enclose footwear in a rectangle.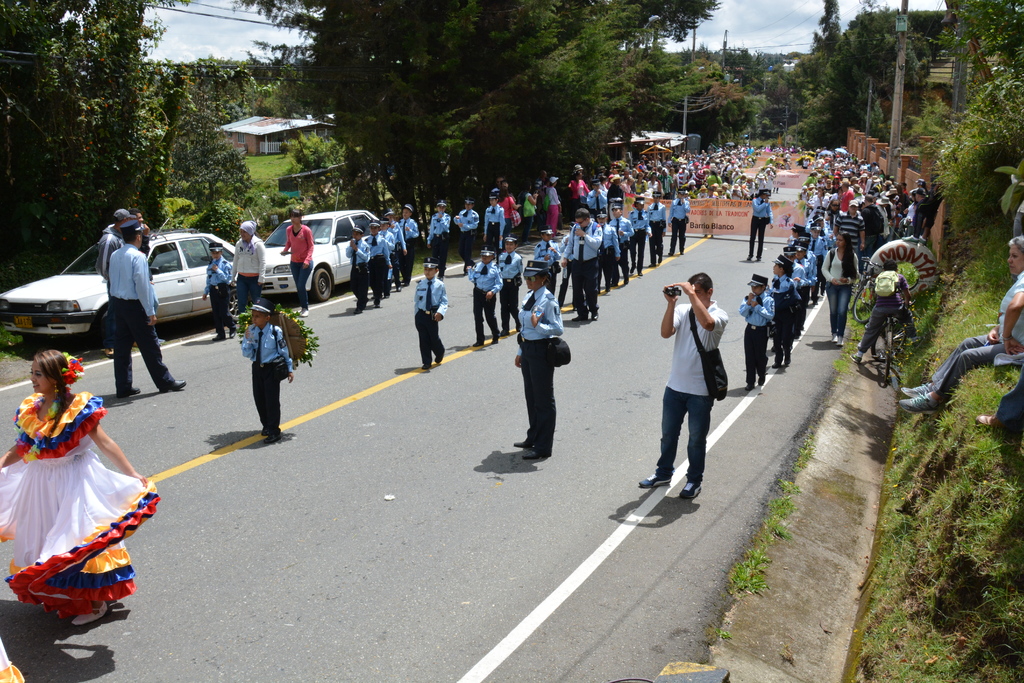
<box>637,272,641,276</box>.
